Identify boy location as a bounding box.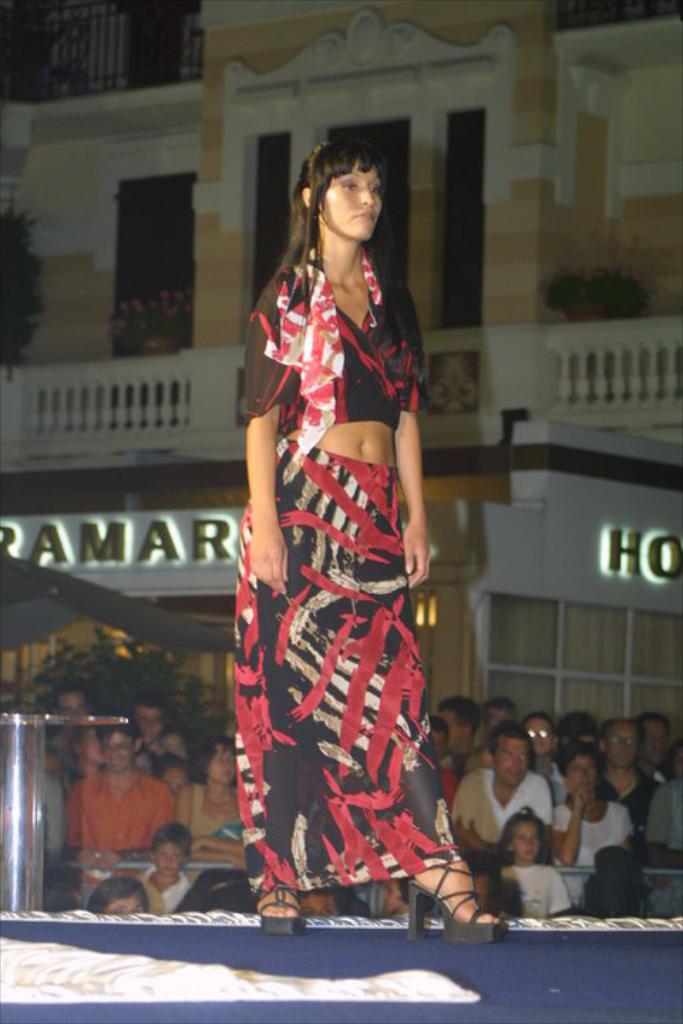
[134,821,191,912].
